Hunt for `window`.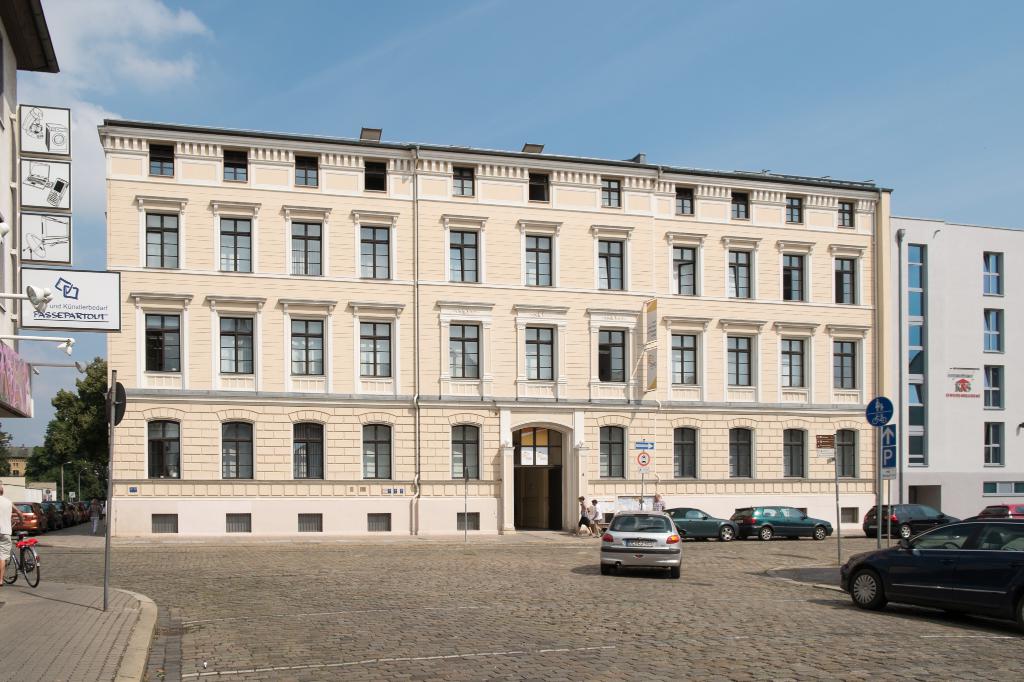
Hunted down at crop(983, 422, 1005, 463).
